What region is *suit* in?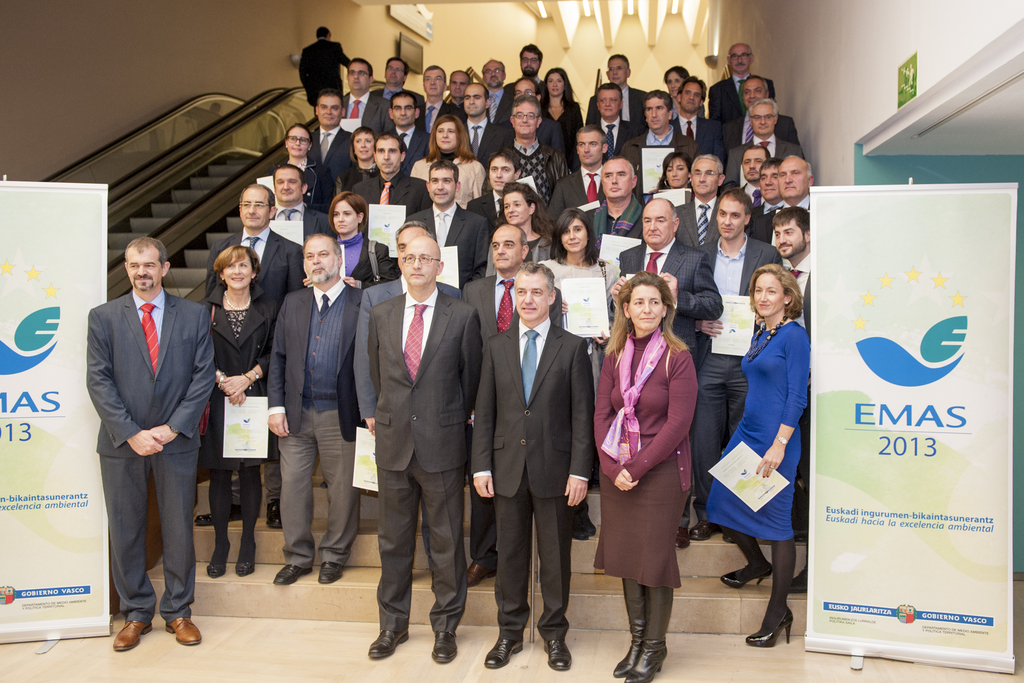
[374, 86, 408, 101].
